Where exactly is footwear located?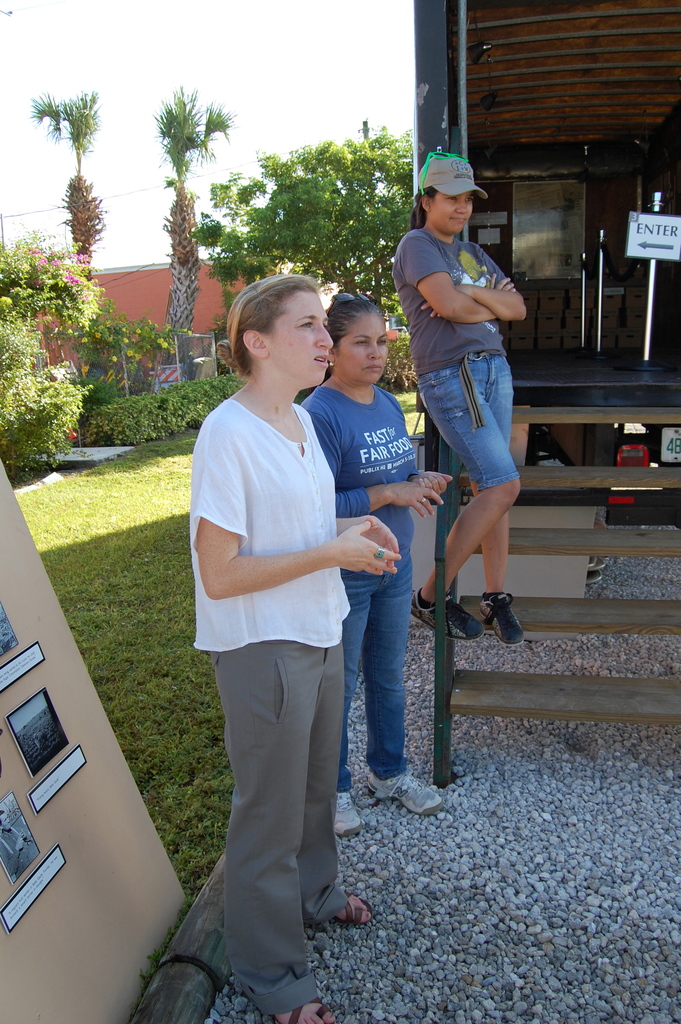
Its bounding box is {"left": 372, "top": 758, "right": 445, "bottom": 817}.
